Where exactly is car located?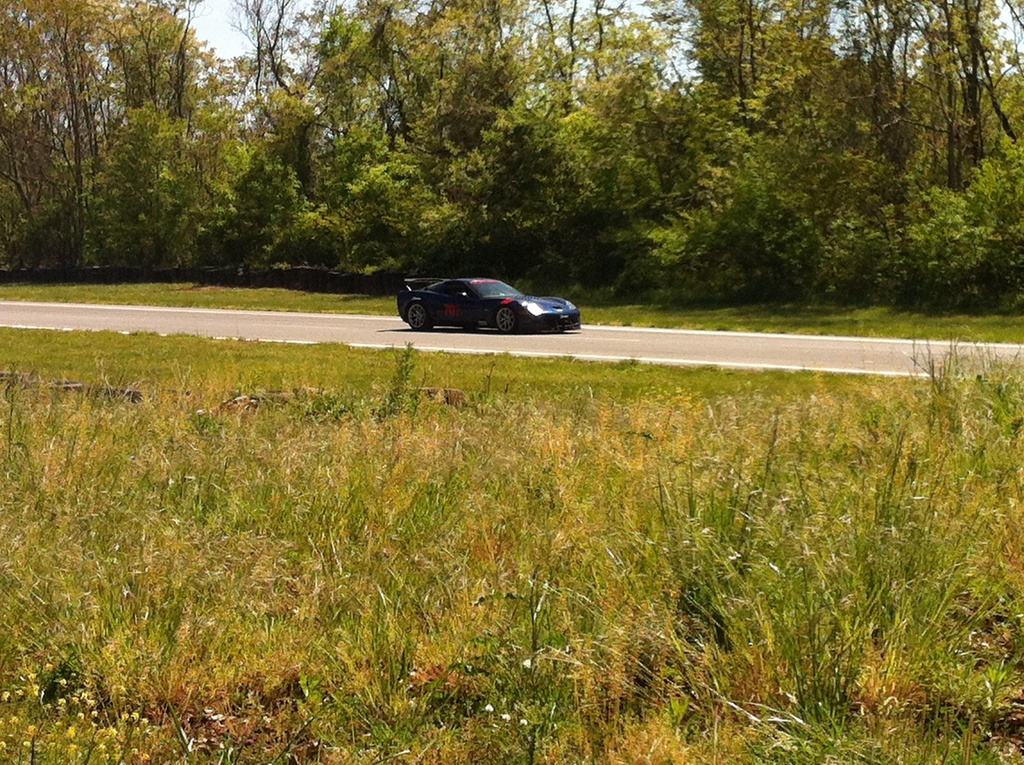
Its bounding box is l=397, t=278, r=581, b=335.
